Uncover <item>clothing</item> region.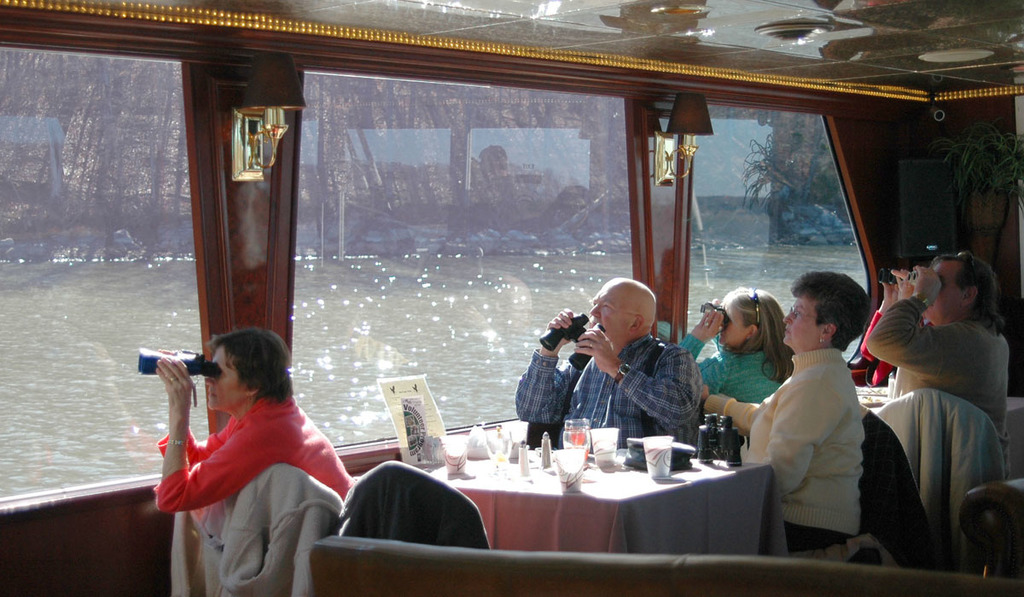
Uncovered: crop(869, 297, 1011, 480).
